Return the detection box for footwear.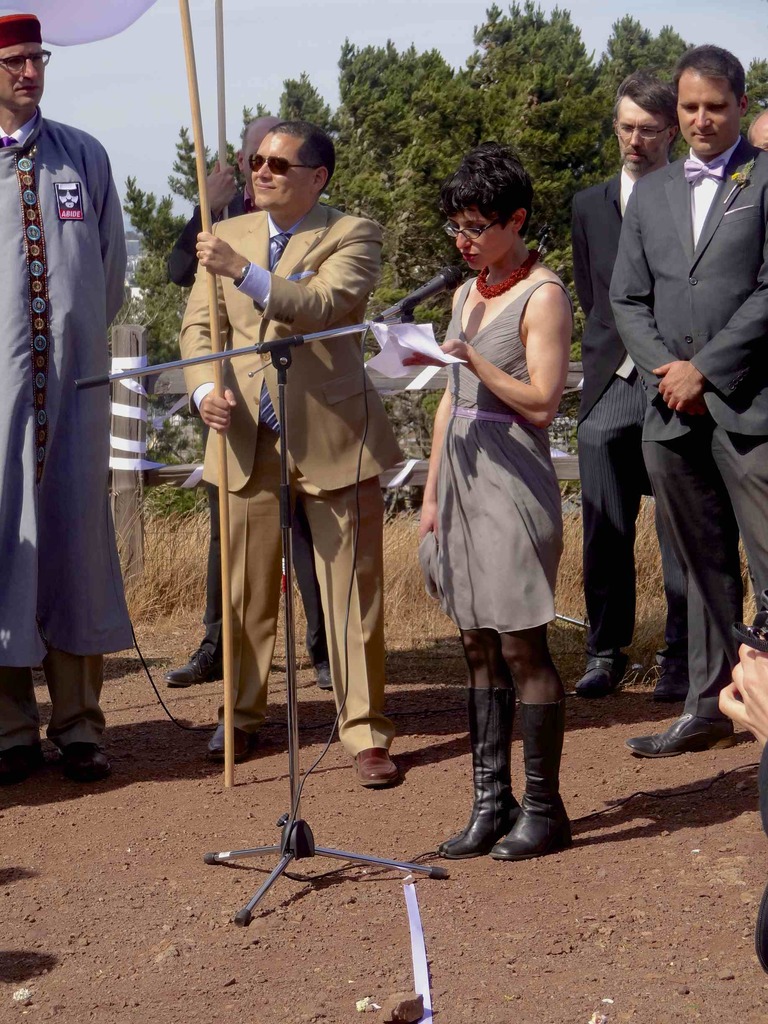
621,711,730,760.
